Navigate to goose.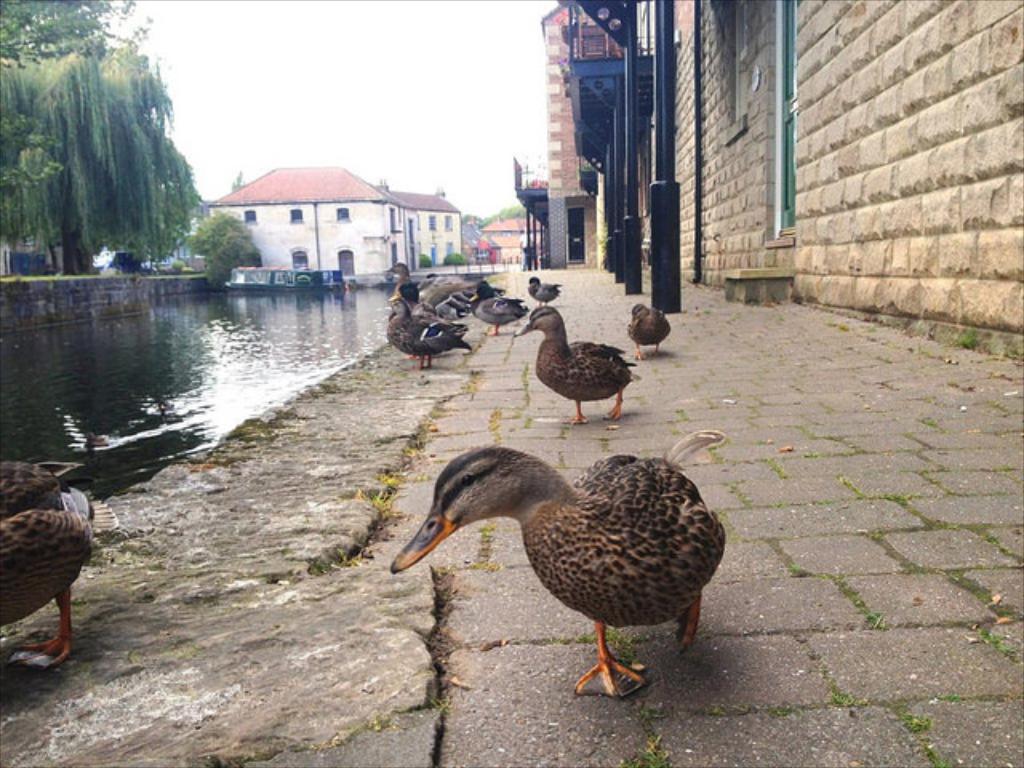
Navigation target: <box>398,283,443,322</box>.
